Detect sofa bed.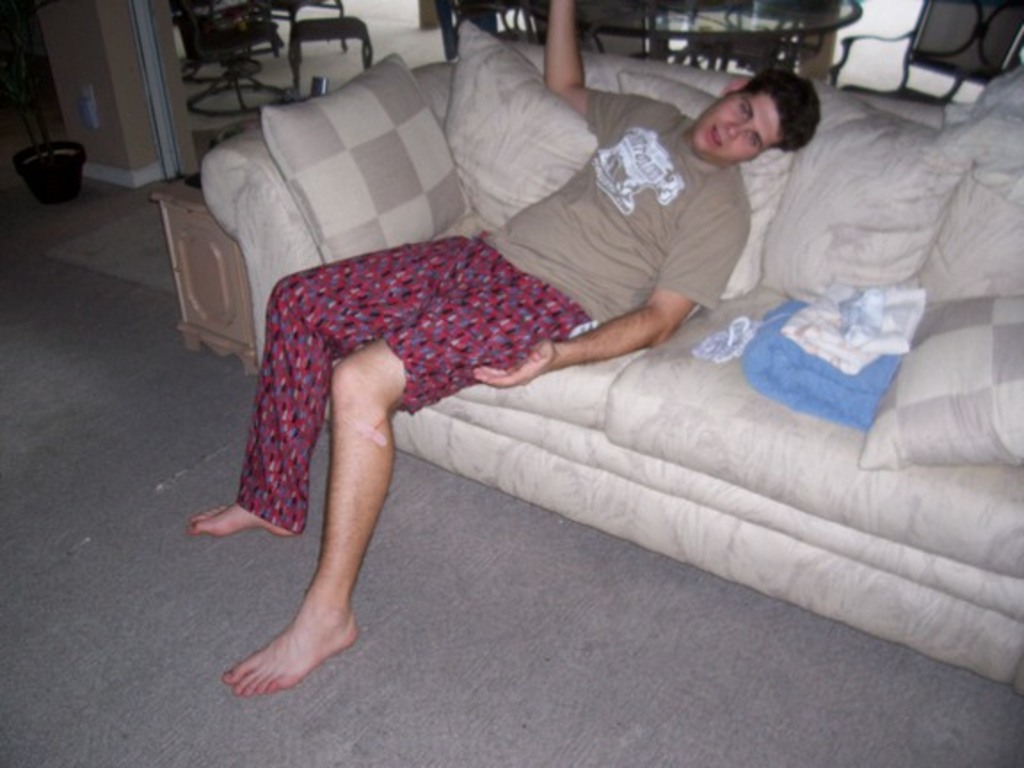
Detected at BBox(201, 37, 1022, 688).
